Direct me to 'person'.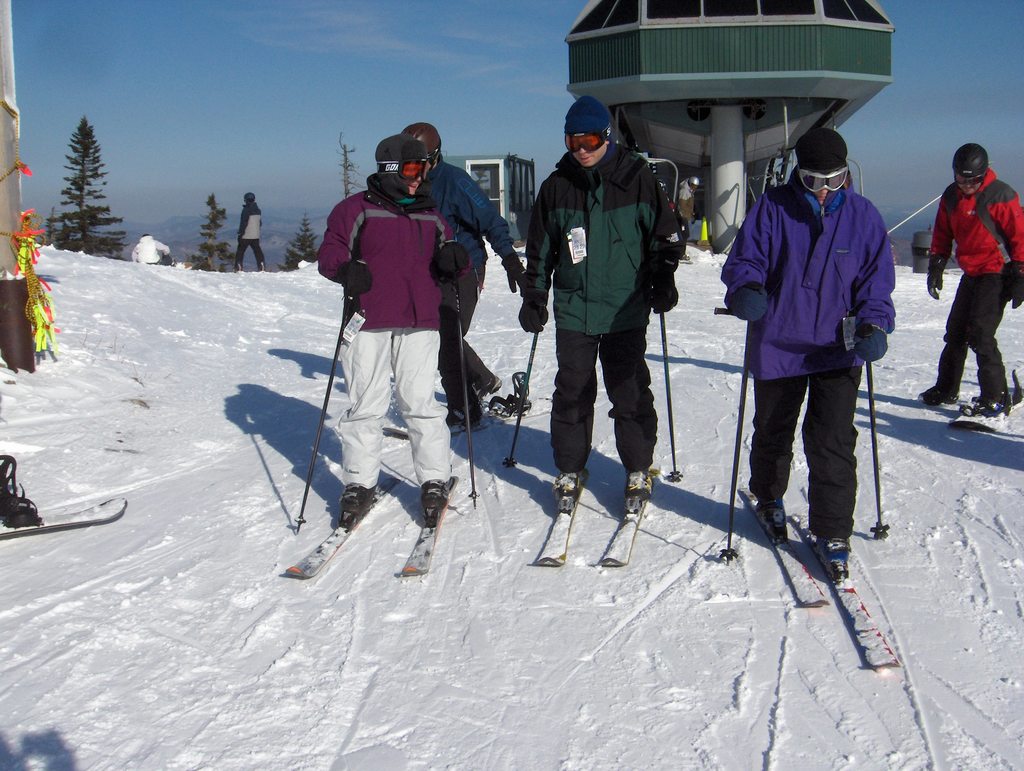
Direction: bbox=(309, 96, 476, 601).
